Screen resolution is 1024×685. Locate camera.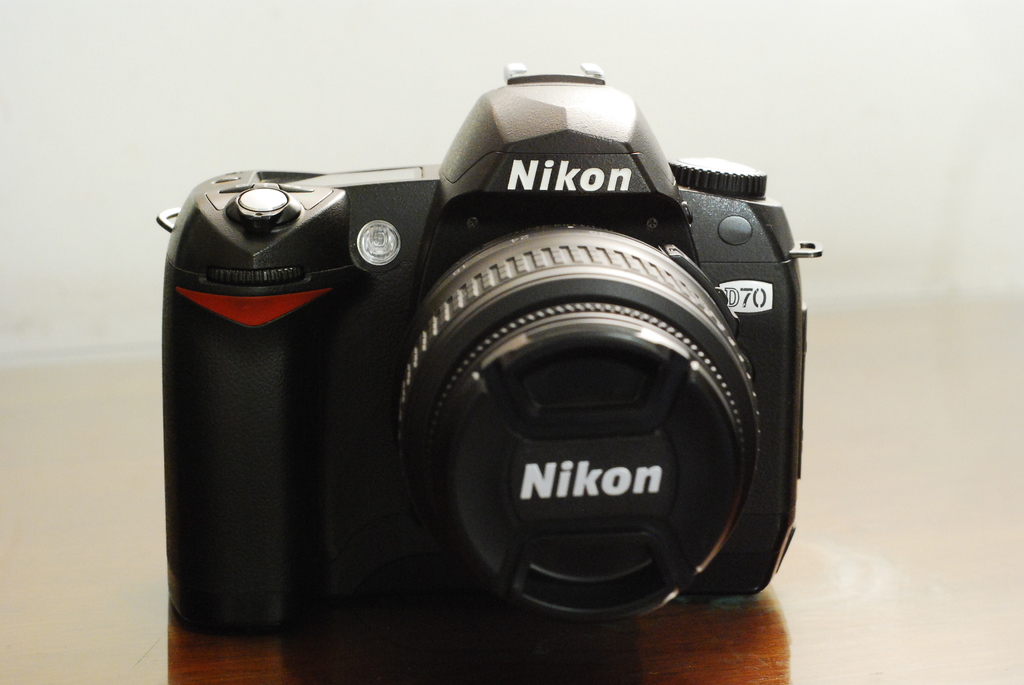
(x1=163, y1=62, x2=828, y2=626).
